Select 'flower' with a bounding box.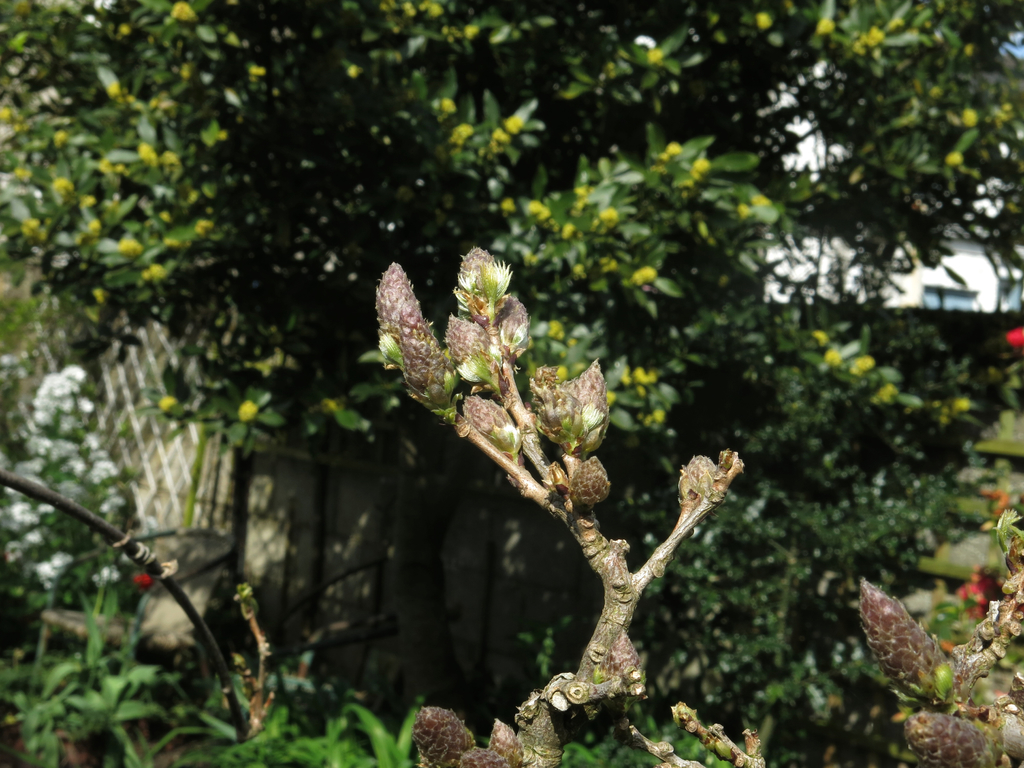
<bbox>634, 265, 663, 286</bbox>.
